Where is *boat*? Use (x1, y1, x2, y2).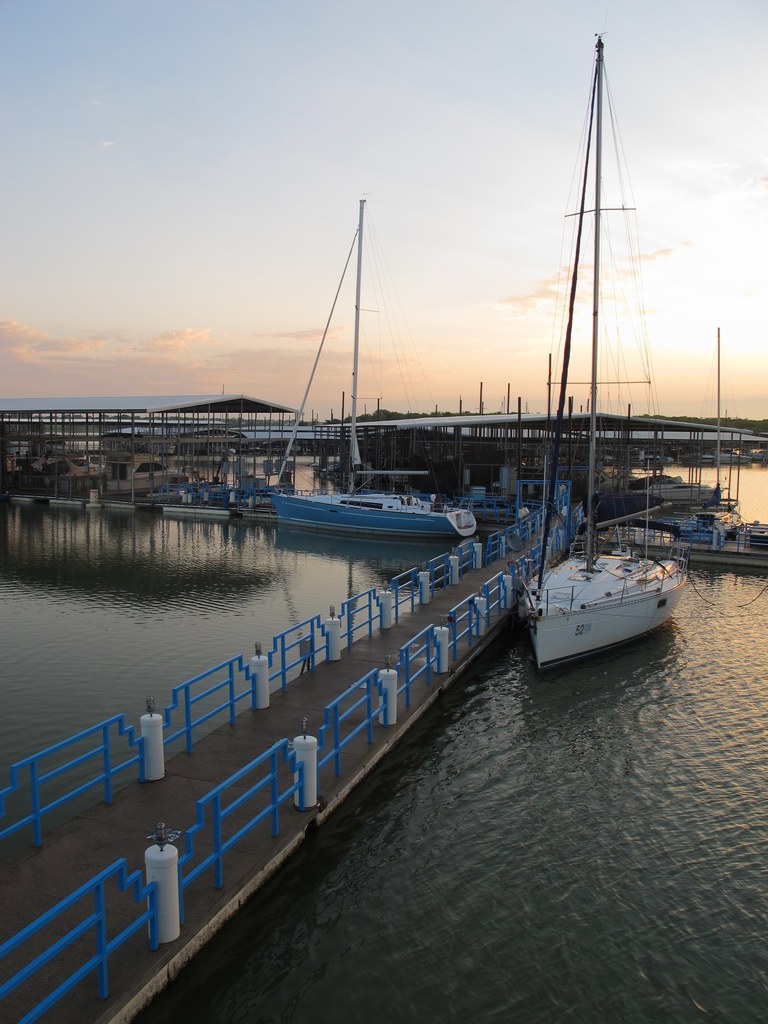
(161, 472, 276, 526).
